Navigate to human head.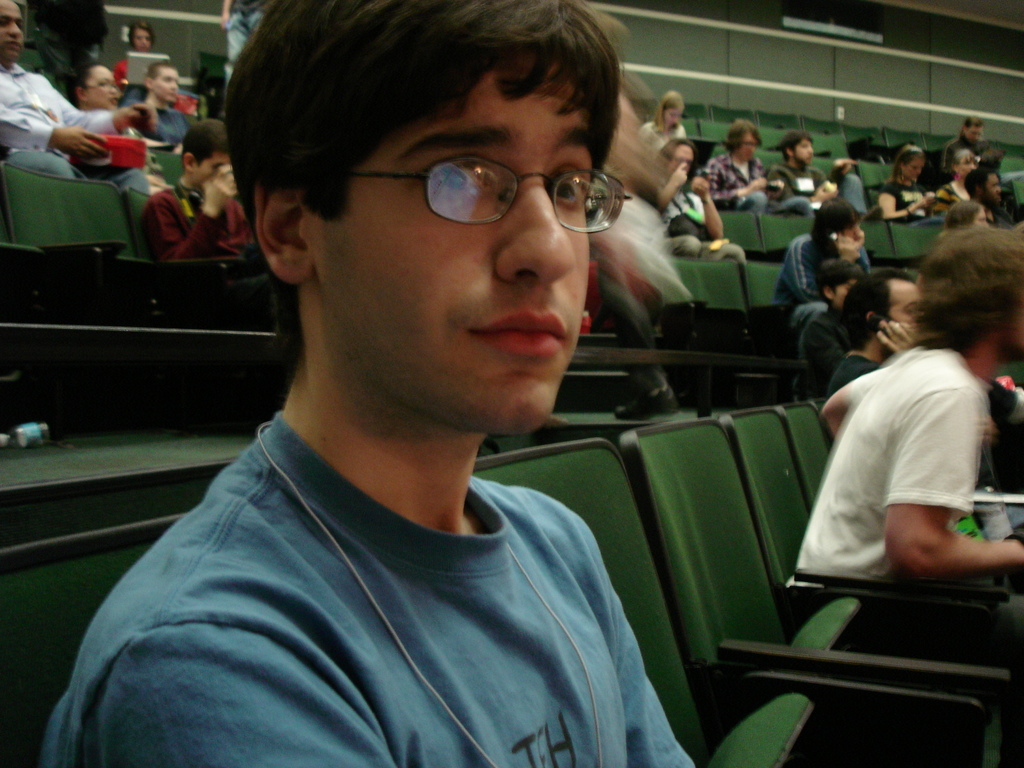
Navigation target: crop(949, 145, 978, 175).
